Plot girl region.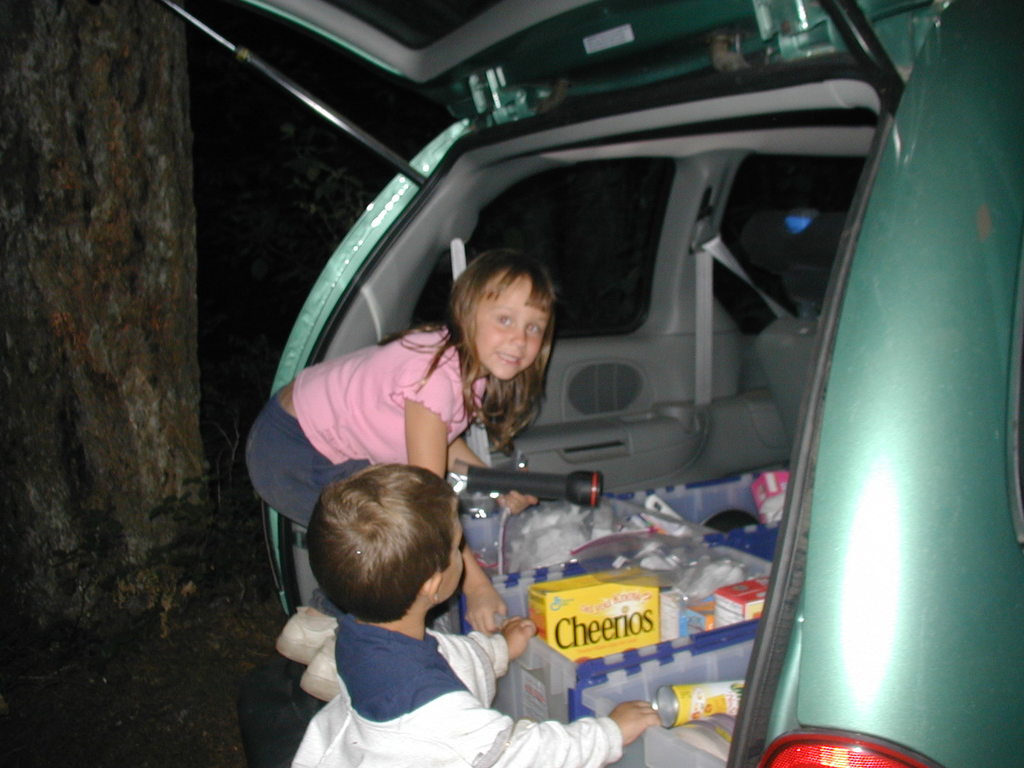
Plotted at (244,250,561,702).
